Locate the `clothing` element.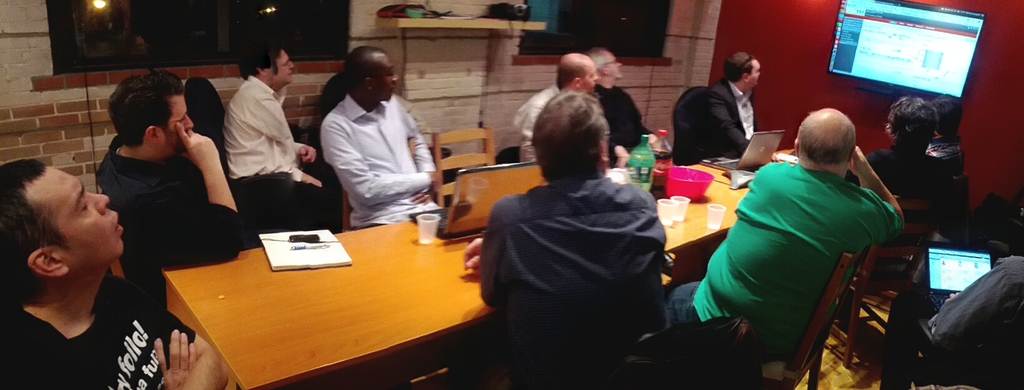
Element bbox: region(861, 139, 966, 255).
